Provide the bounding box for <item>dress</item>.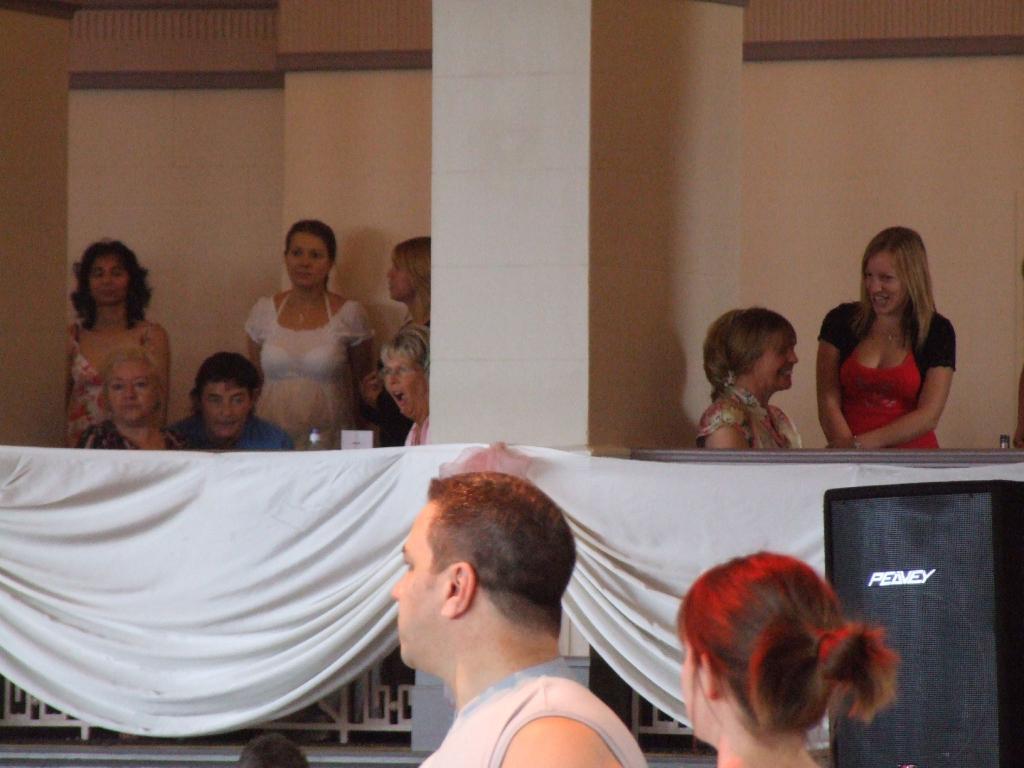
locate(842, 352, 940, 452).
